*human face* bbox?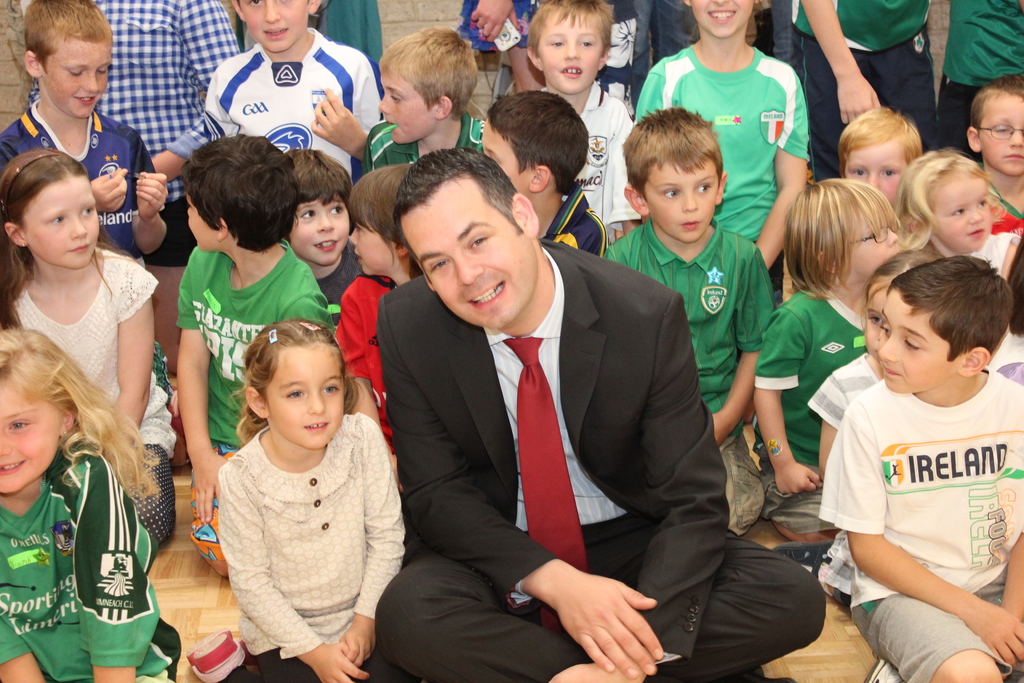
box(646, 162, 719, 241)
